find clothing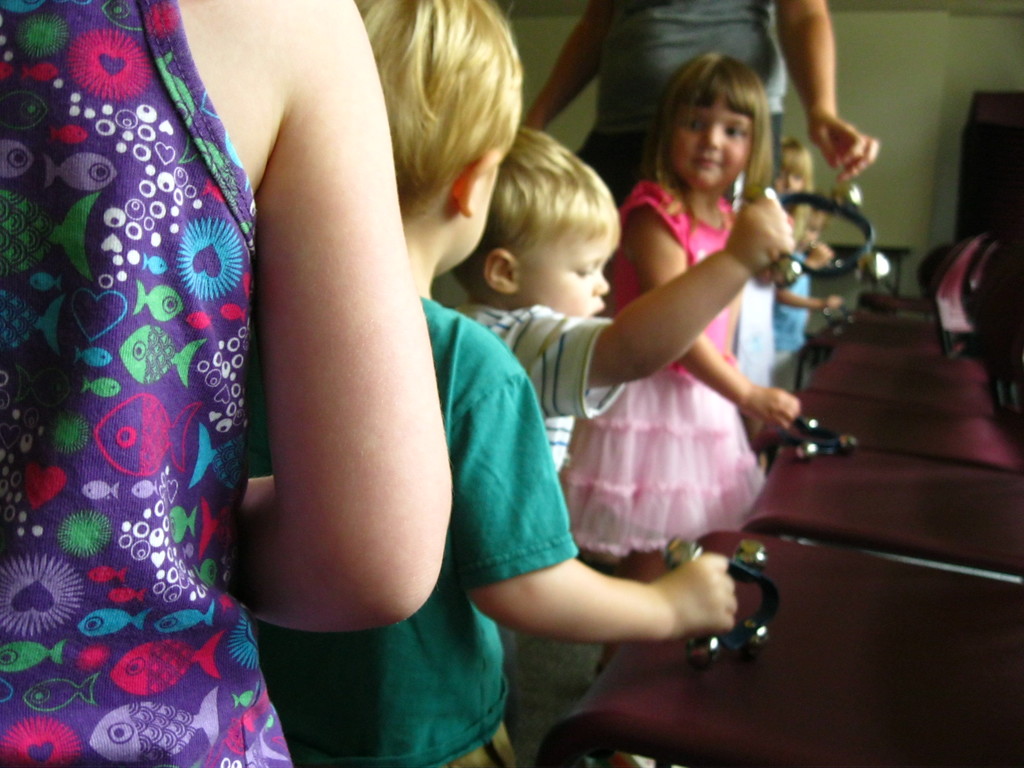
l=591, t=0, r=780, b=180
